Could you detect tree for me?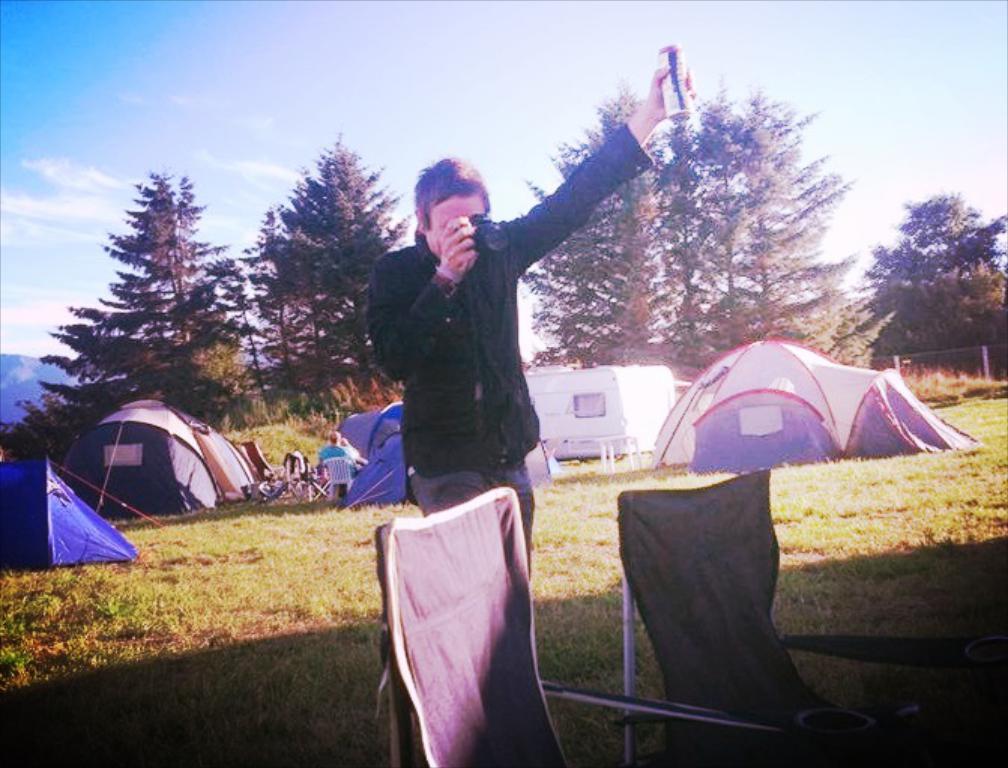
Detection result: {"left": 856, "top": 165, "right": 994, "bottom": 352}.
